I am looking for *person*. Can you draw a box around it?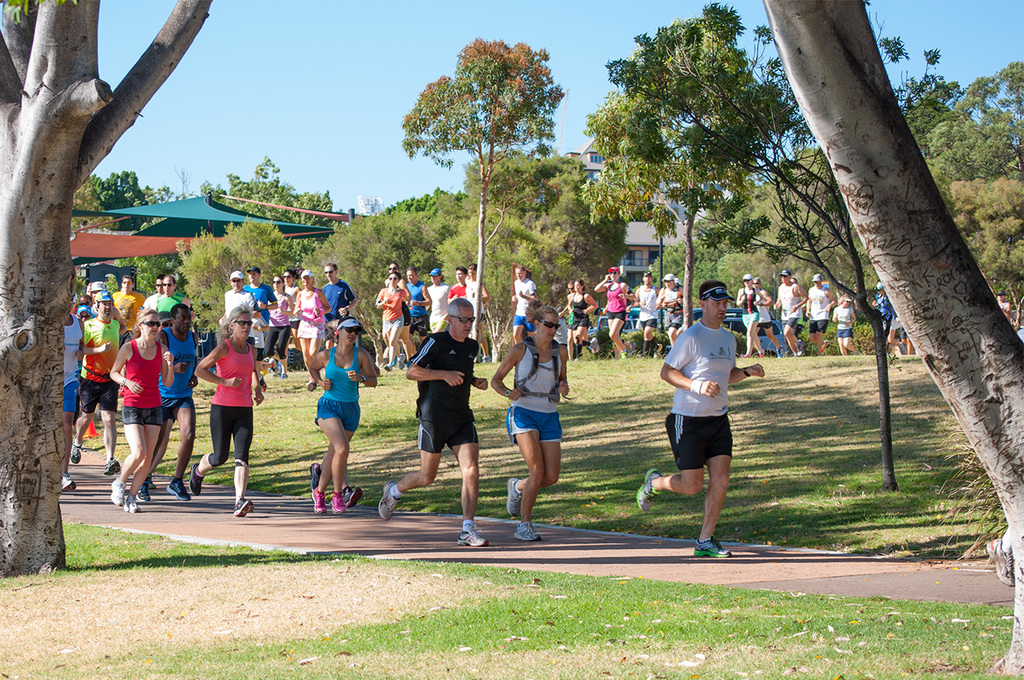
Sure, the bounding box is <region>807, 270, 833, 358</region>.
